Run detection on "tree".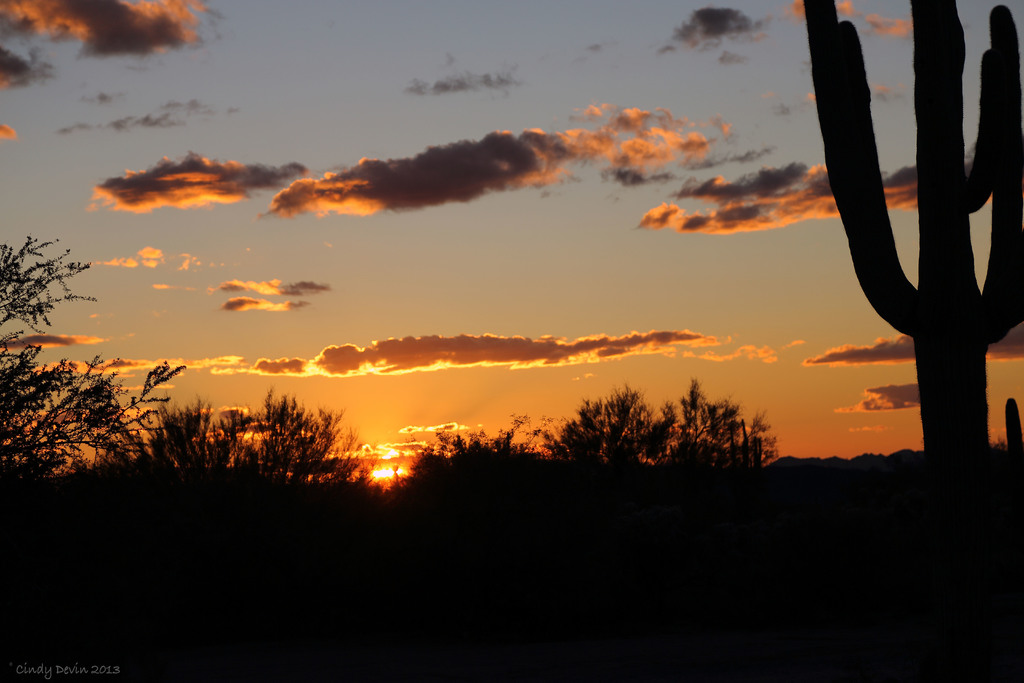
Result: l=528, t=368, r=782, b=509.
